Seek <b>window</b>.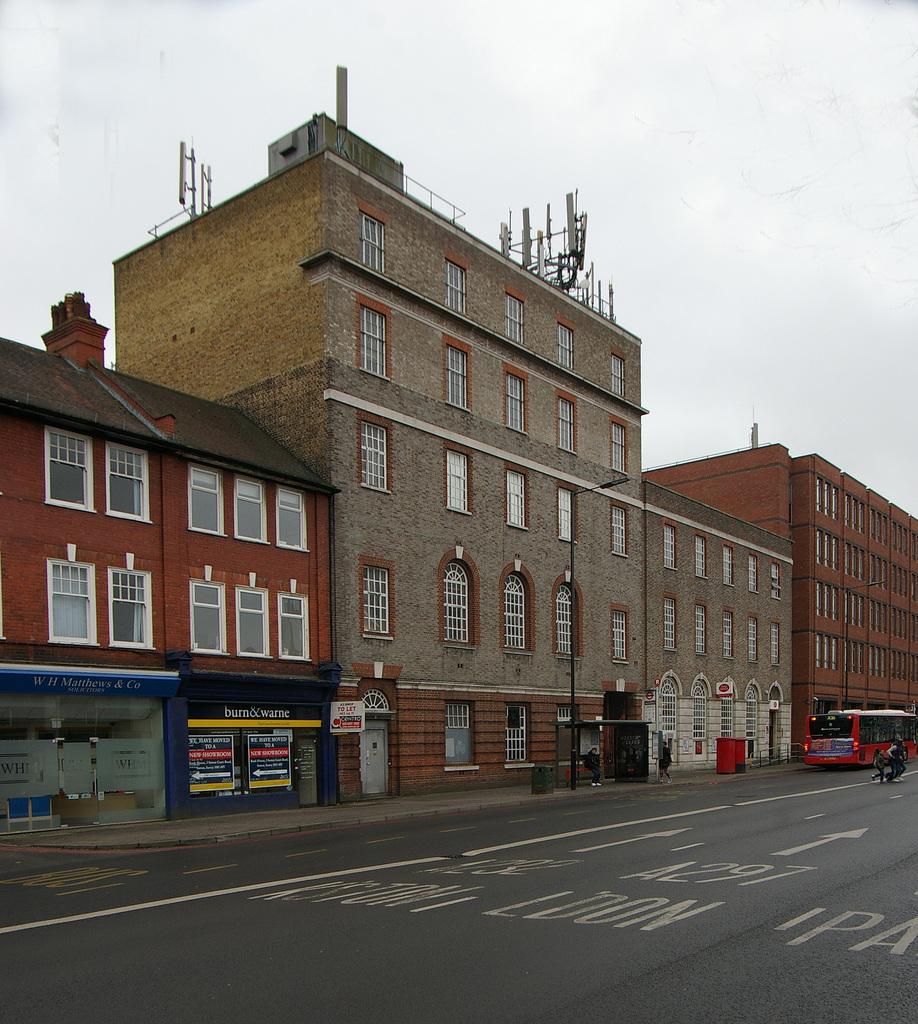
l=106, t=438, r=152, b=524.
